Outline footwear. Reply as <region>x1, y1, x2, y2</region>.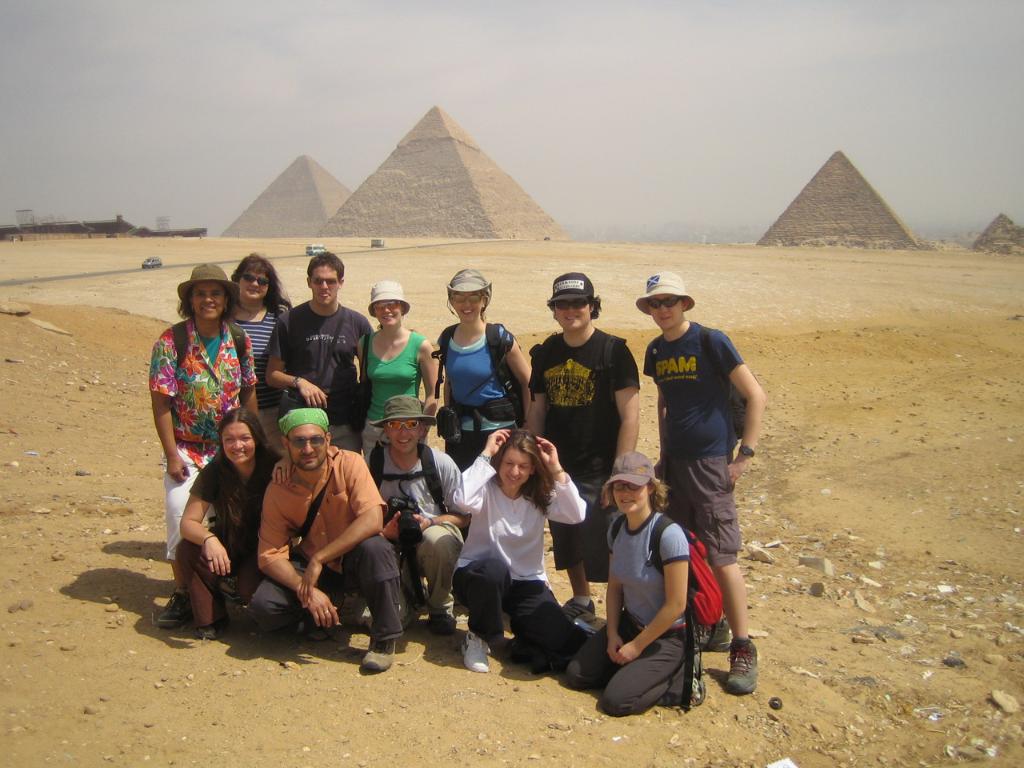
<region>152, 586, 202, 630</region>.
